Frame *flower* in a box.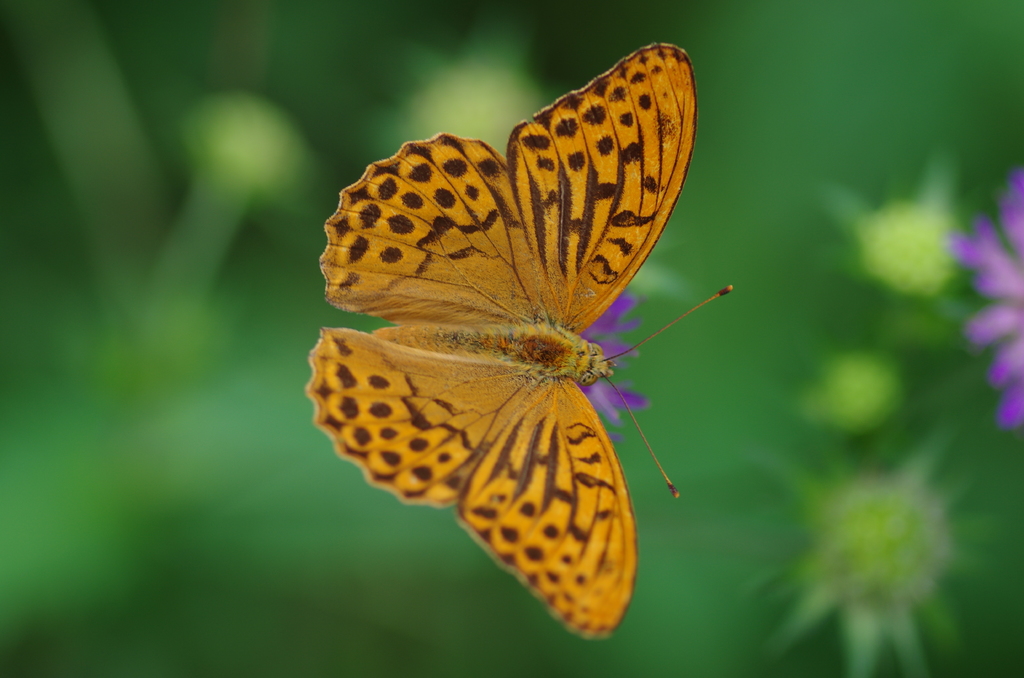
(950, 176, 1023, 424).
